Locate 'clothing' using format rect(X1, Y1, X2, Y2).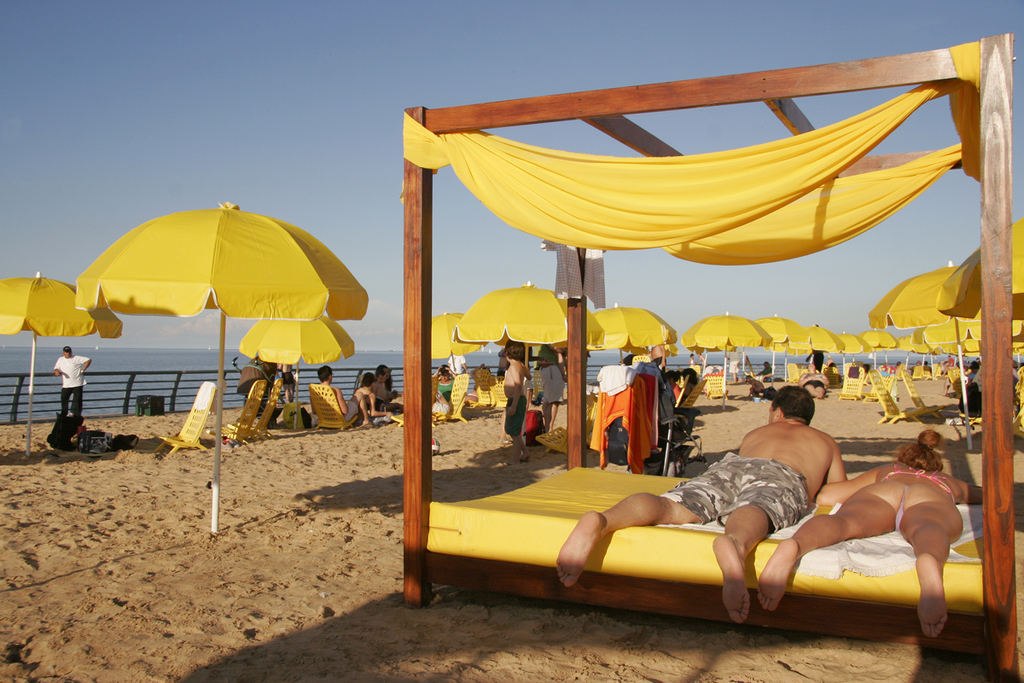
rect(877, 450, 957, 517).
